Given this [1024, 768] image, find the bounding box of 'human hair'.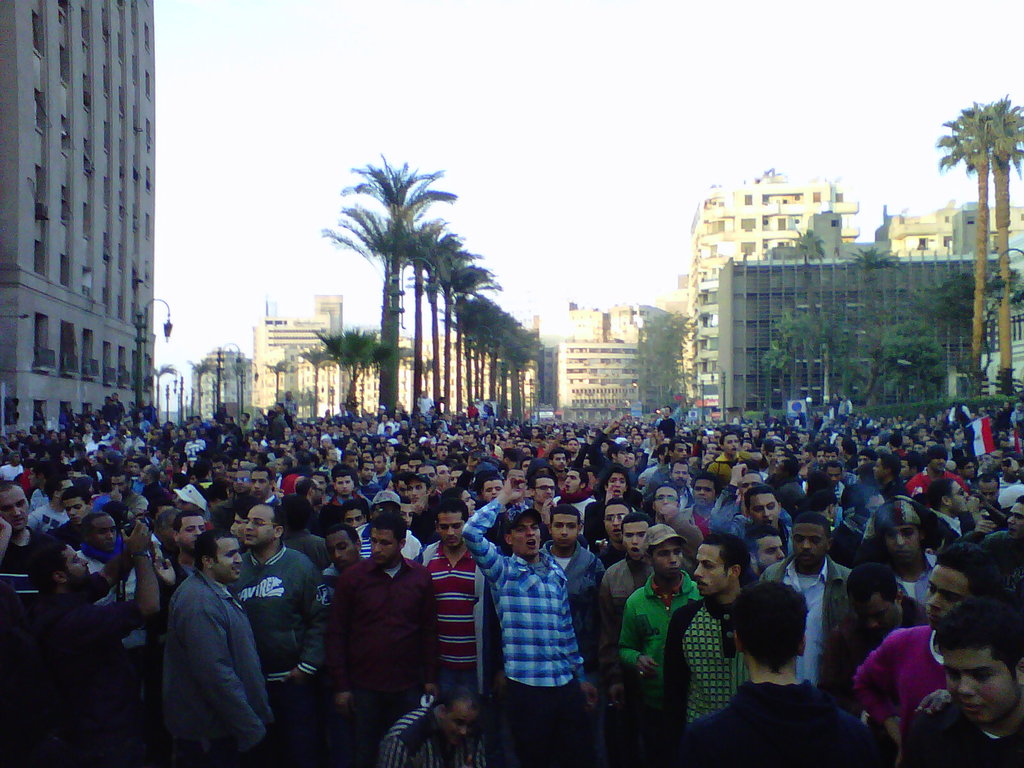
pyautogui.locateOnScreen(739, 599, 815, 685).
